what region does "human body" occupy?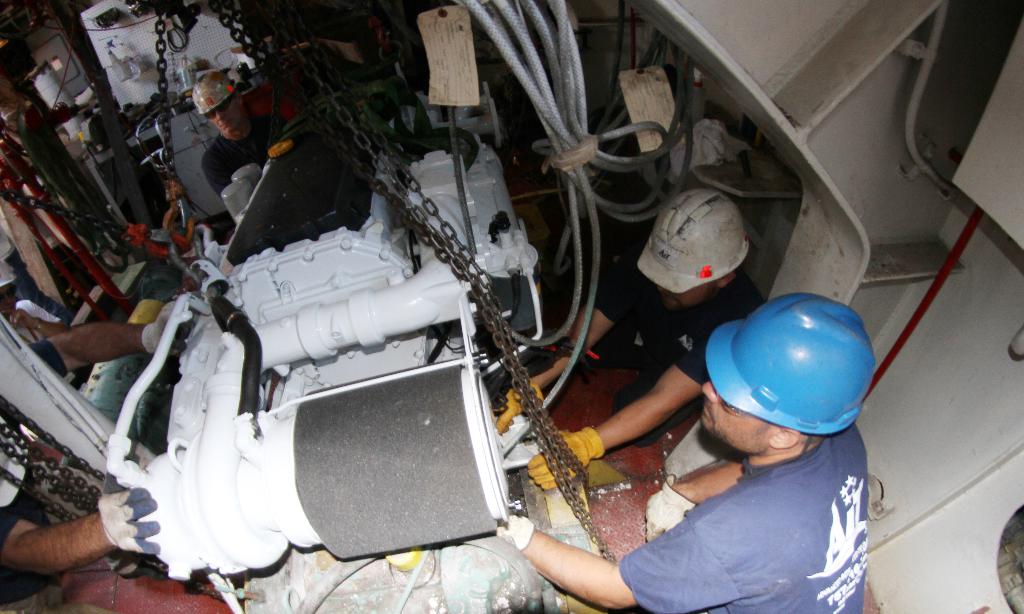
{"left": 211, "top": 59, "right": 279, "bottom": 194}.
